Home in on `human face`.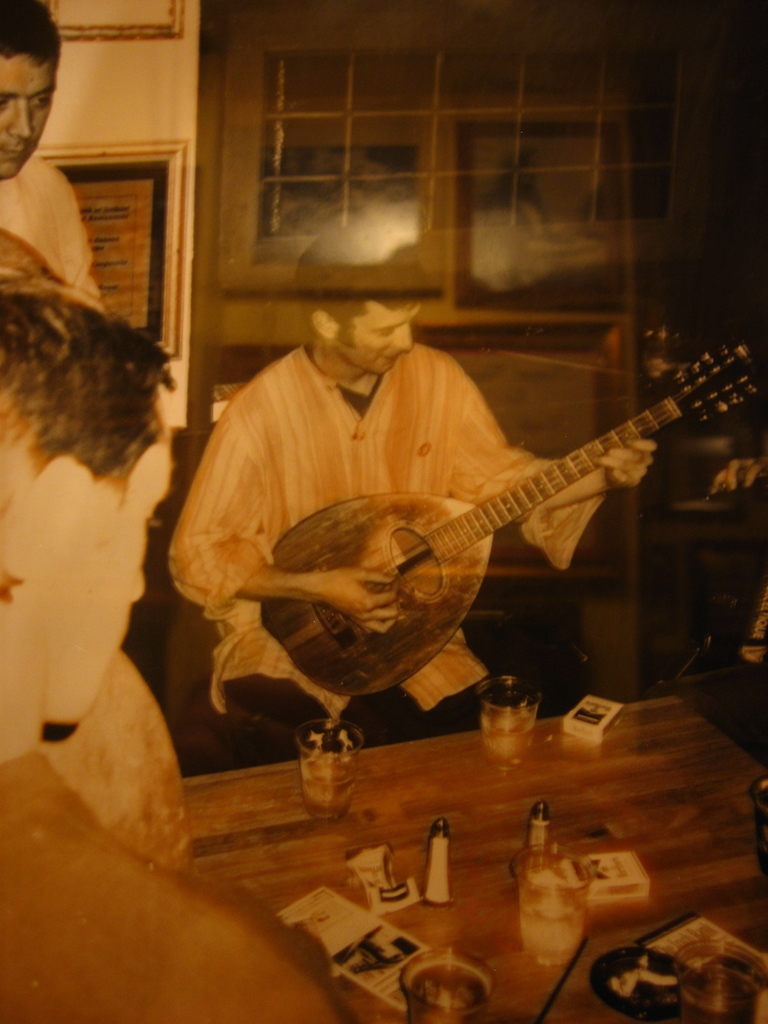
Homed in at <bbox>74, 372, 179, 725</bbox>.
